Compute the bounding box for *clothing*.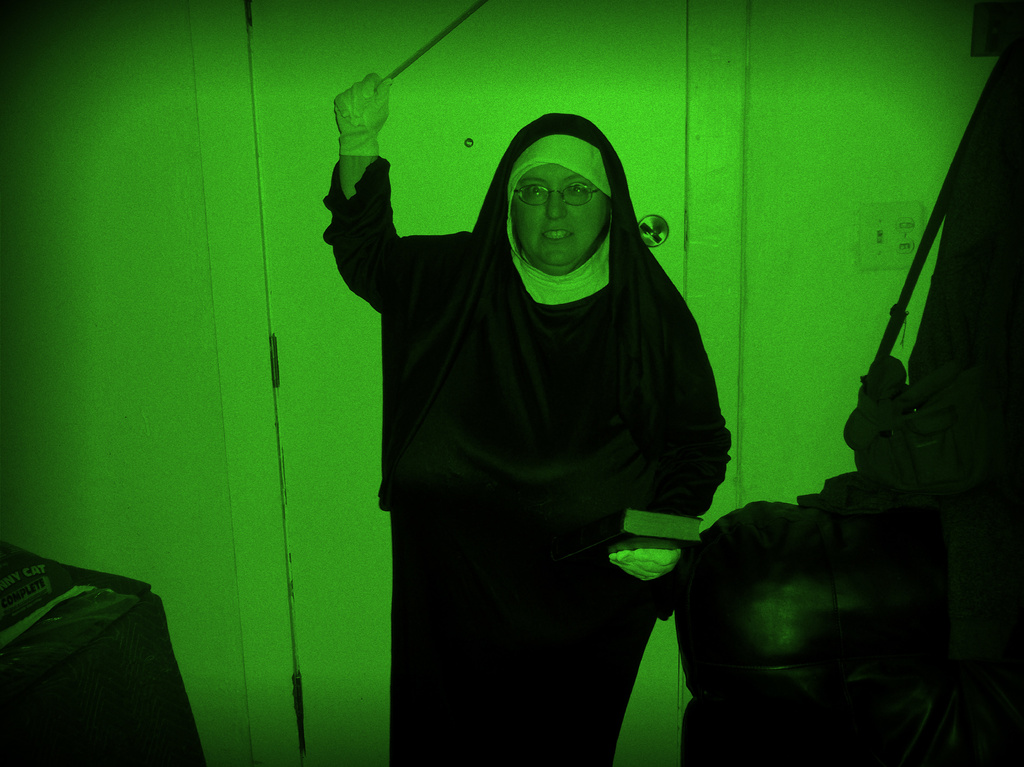
locate(349, 149, 753, 694).
